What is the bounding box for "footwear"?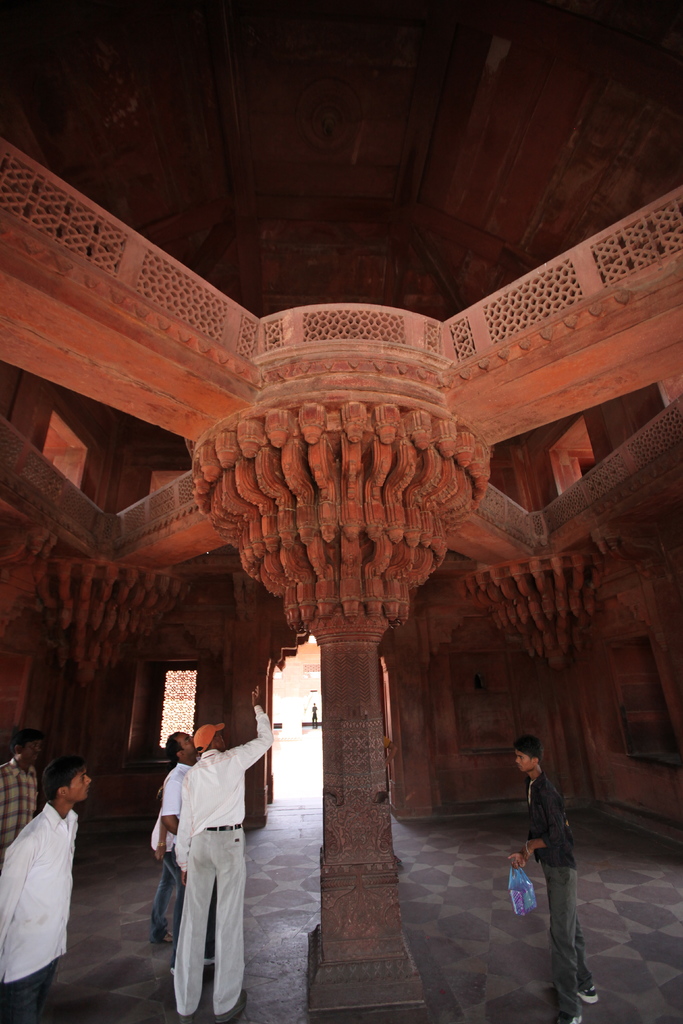
box=[177, 1010, 194, 1023].
